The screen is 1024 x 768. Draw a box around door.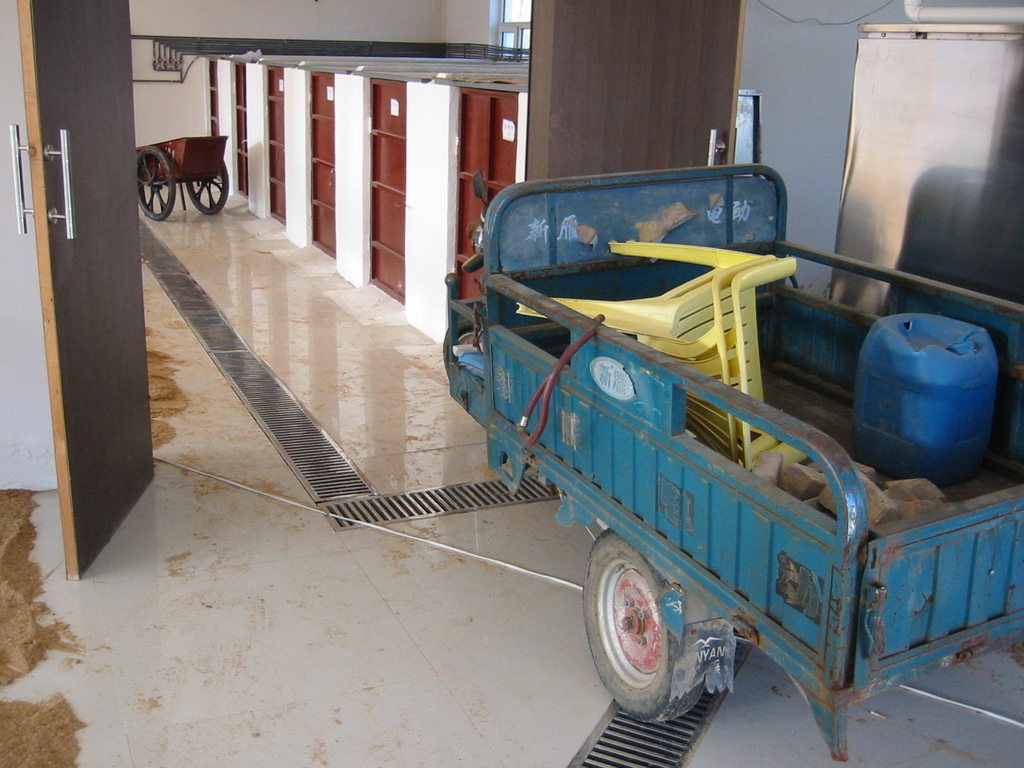
<bbox>266, 67, 284, 227</bbox>.
